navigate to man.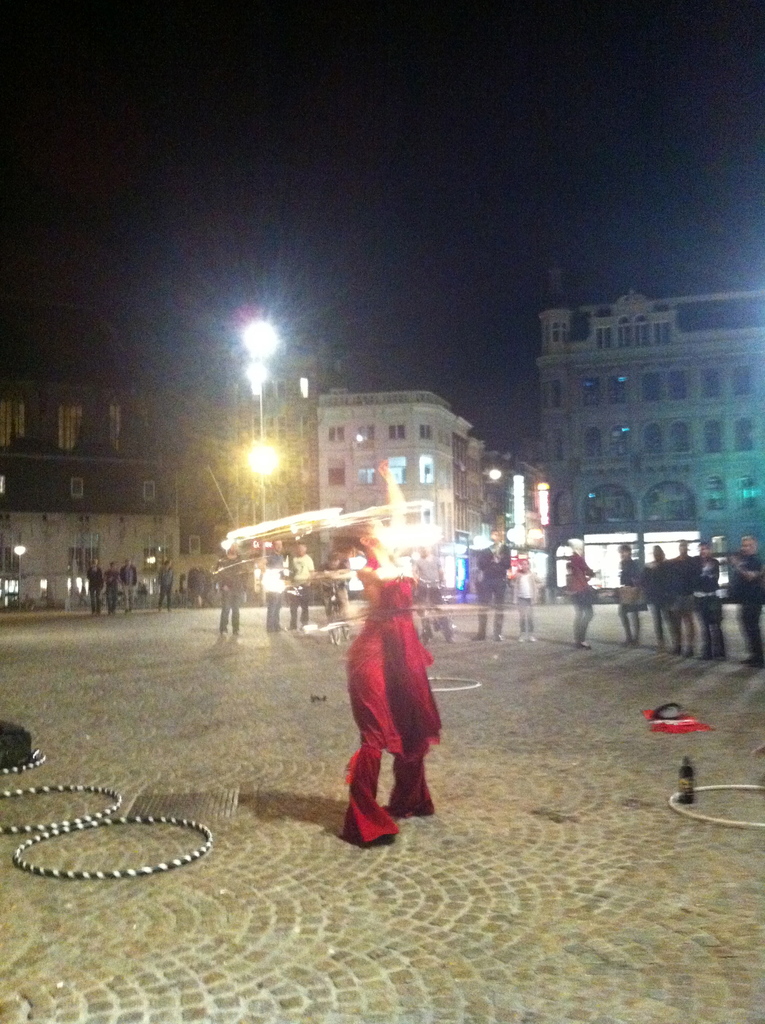
Navigation target: [339,548,452,865].
